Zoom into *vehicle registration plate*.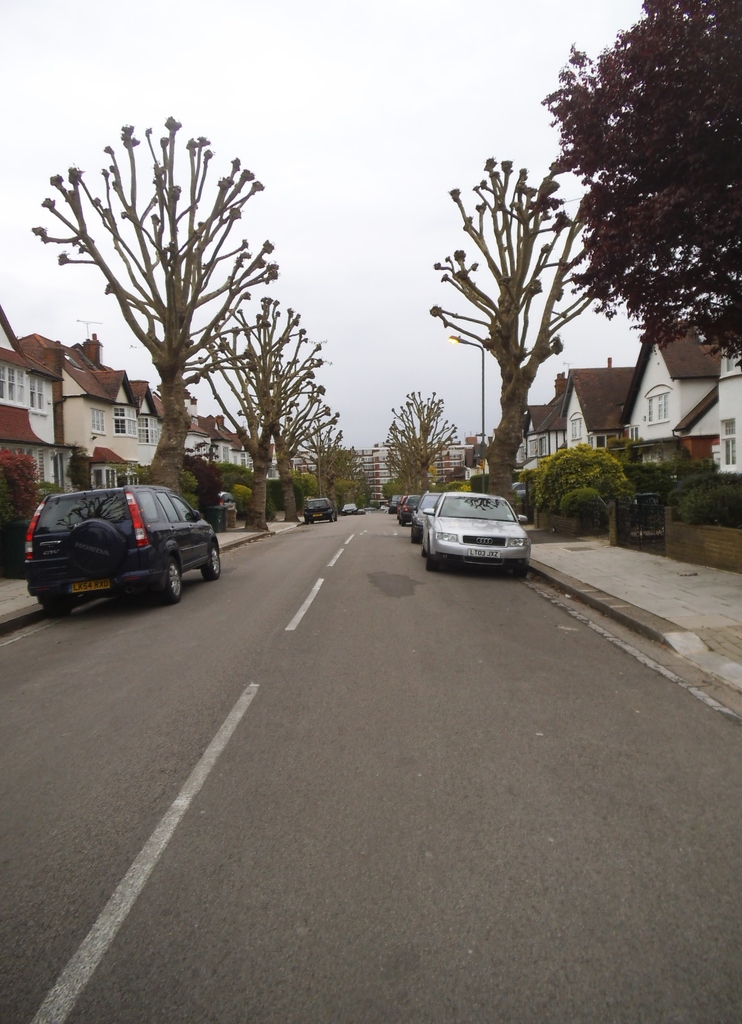
Zoom target: select_region(466, 550, 500, 560).
